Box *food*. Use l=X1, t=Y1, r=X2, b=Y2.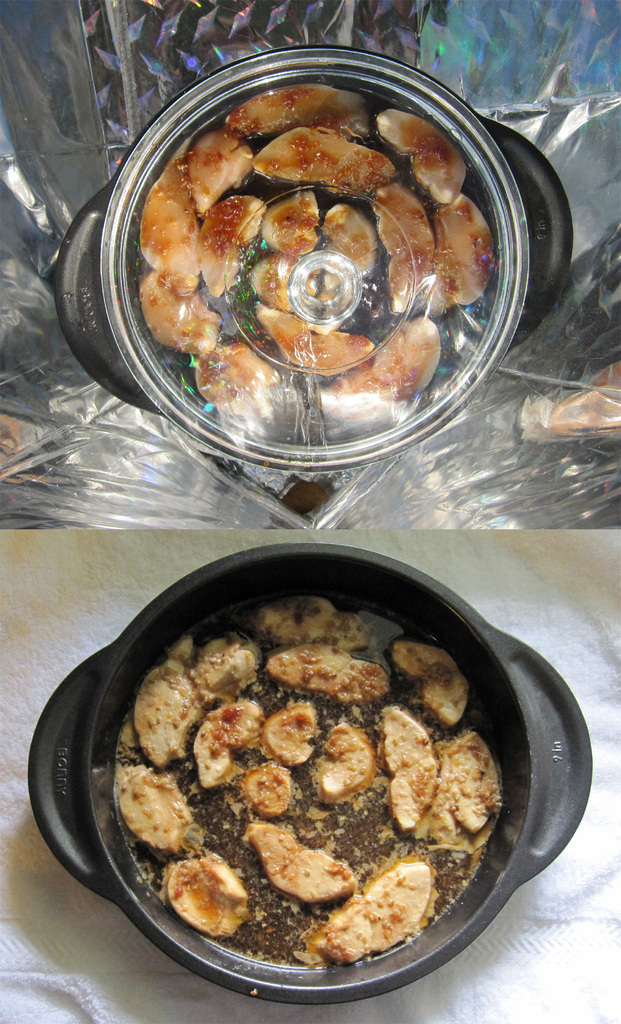
l=136, t=84, r=490, b=444.
